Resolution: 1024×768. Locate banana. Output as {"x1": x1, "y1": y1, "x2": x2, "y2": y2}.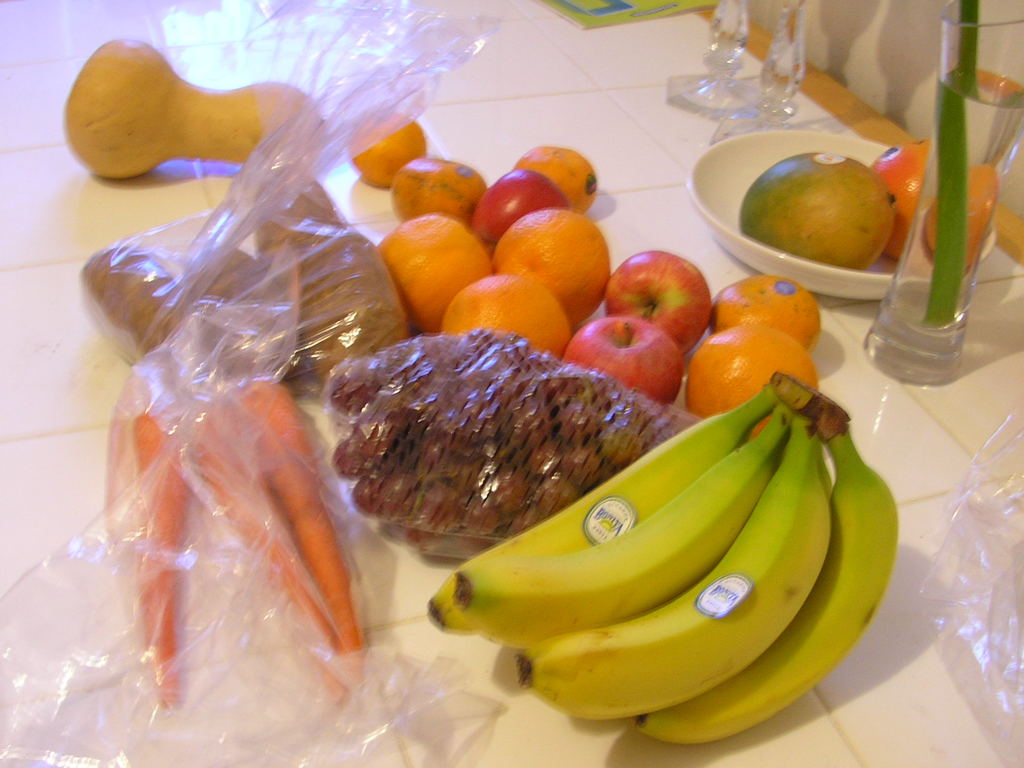
{"x1": 641, "y1": 425, "x2": 902, "y2": 748}.
